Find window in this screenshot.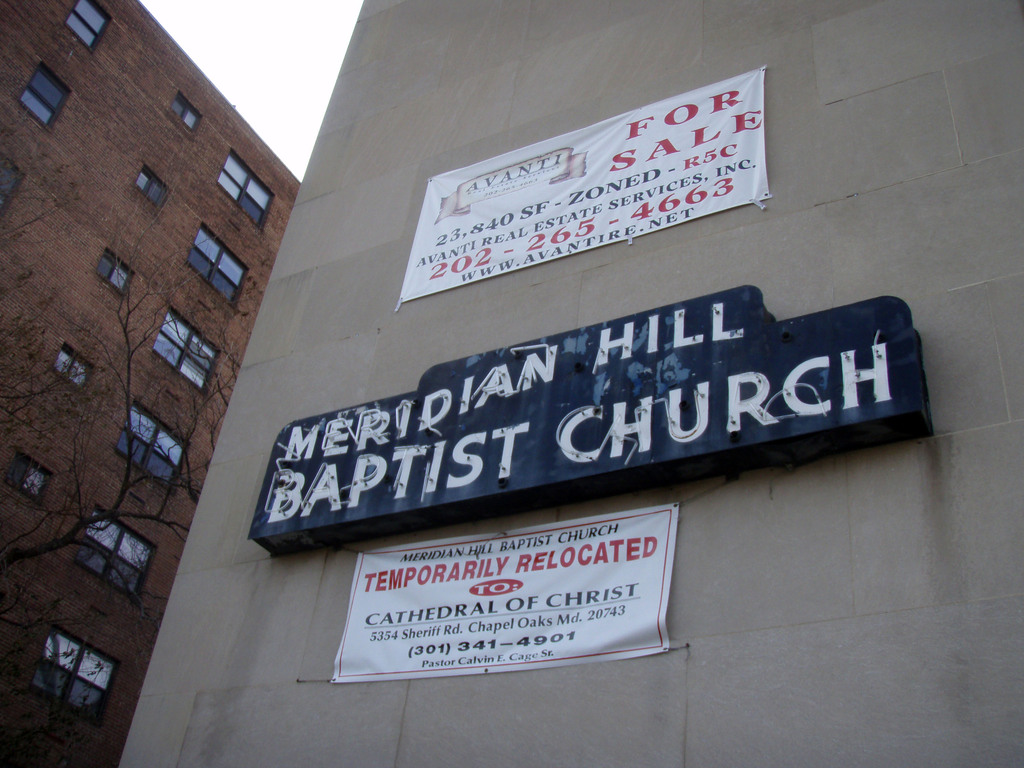
The bounding box for window is rect(65, 0, 111, 49).
